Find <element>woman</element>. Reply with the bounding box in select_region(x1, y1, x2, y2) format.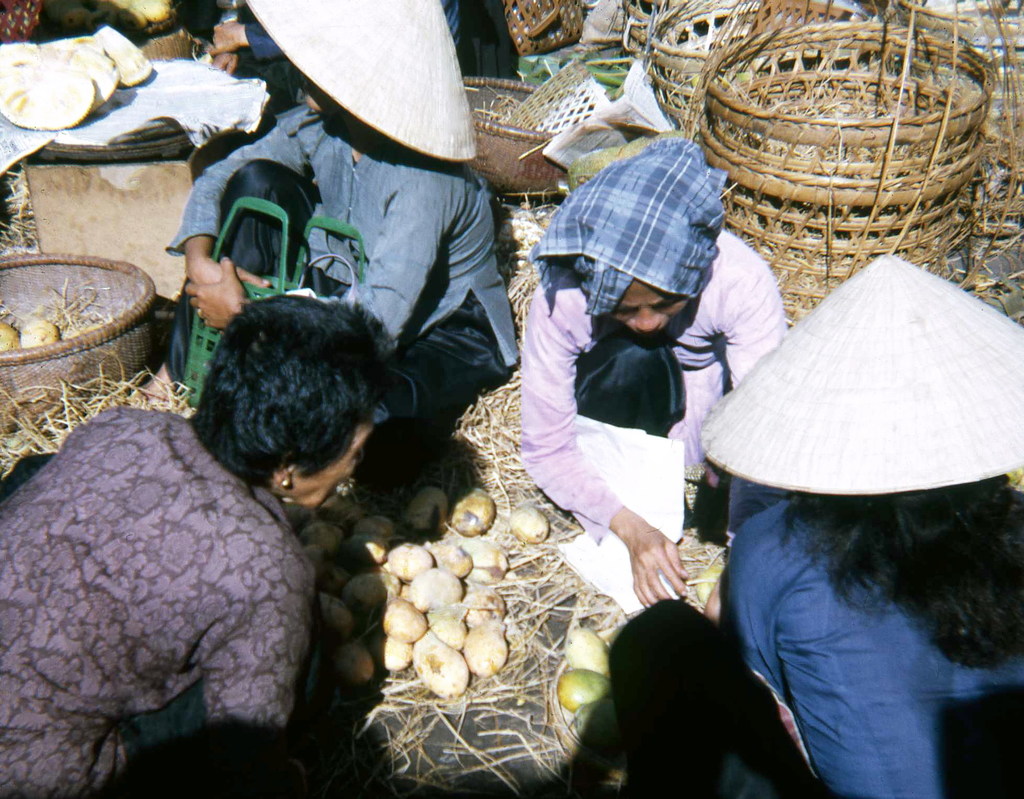
select_region(0, 279, 395, 798).
